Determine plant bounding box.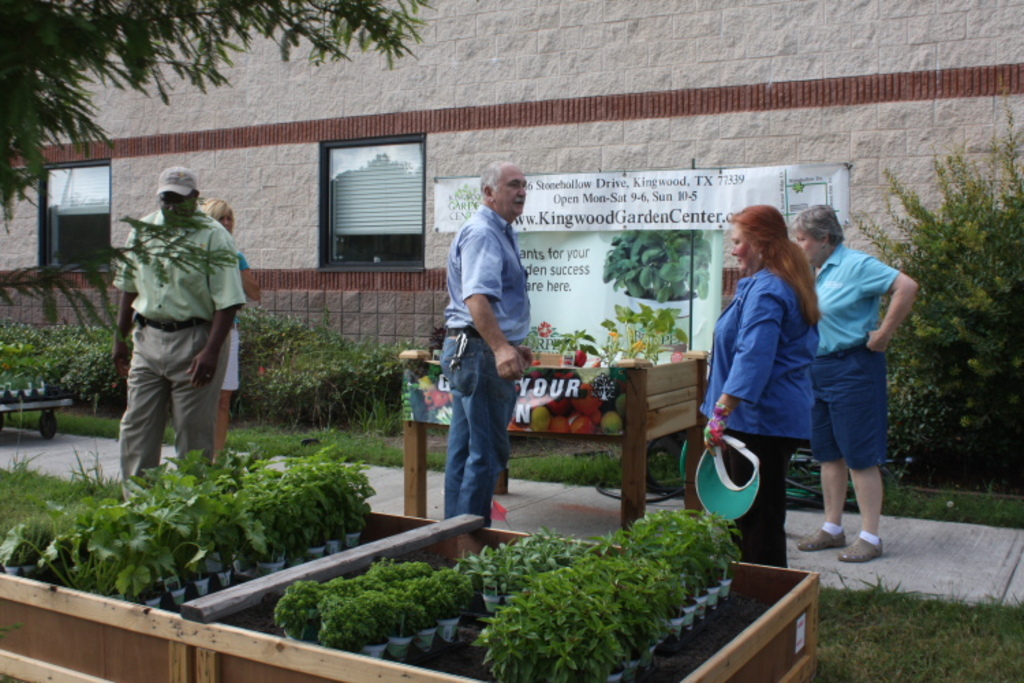
Determined: bbox=[654, 438, 711, 492].
